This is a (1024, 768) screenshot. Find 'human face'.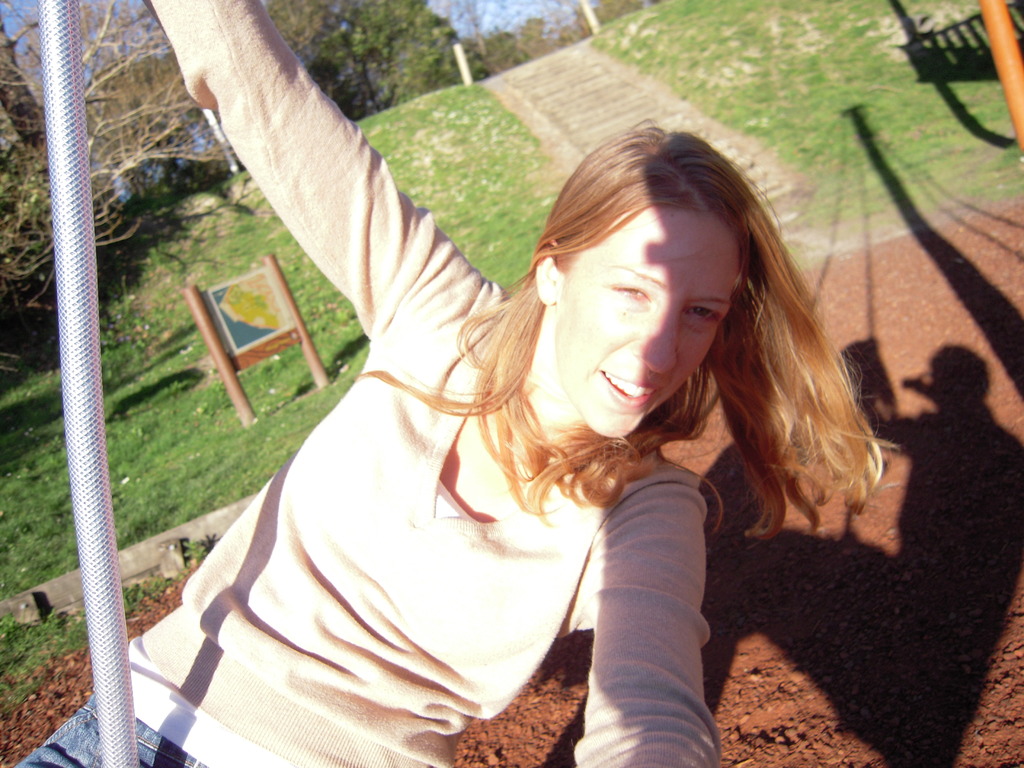
Bounding box: <region>557, 211, 739, 437</region>.
